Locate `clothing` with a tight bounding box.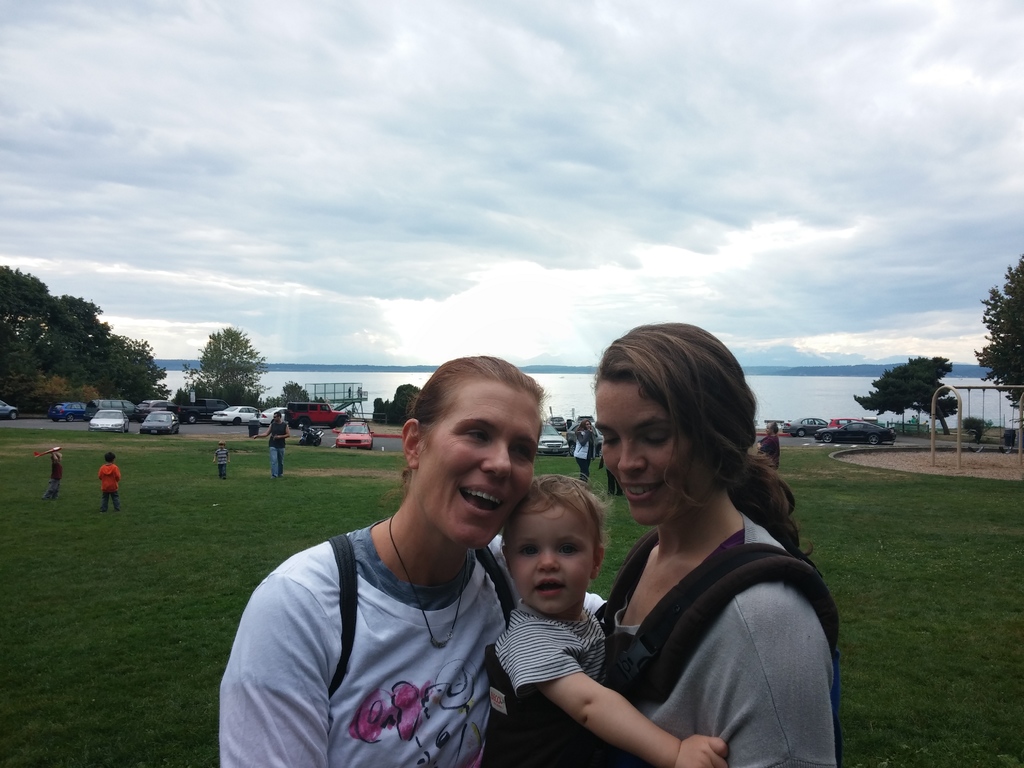
bbox(759, 435, 786, 474).
